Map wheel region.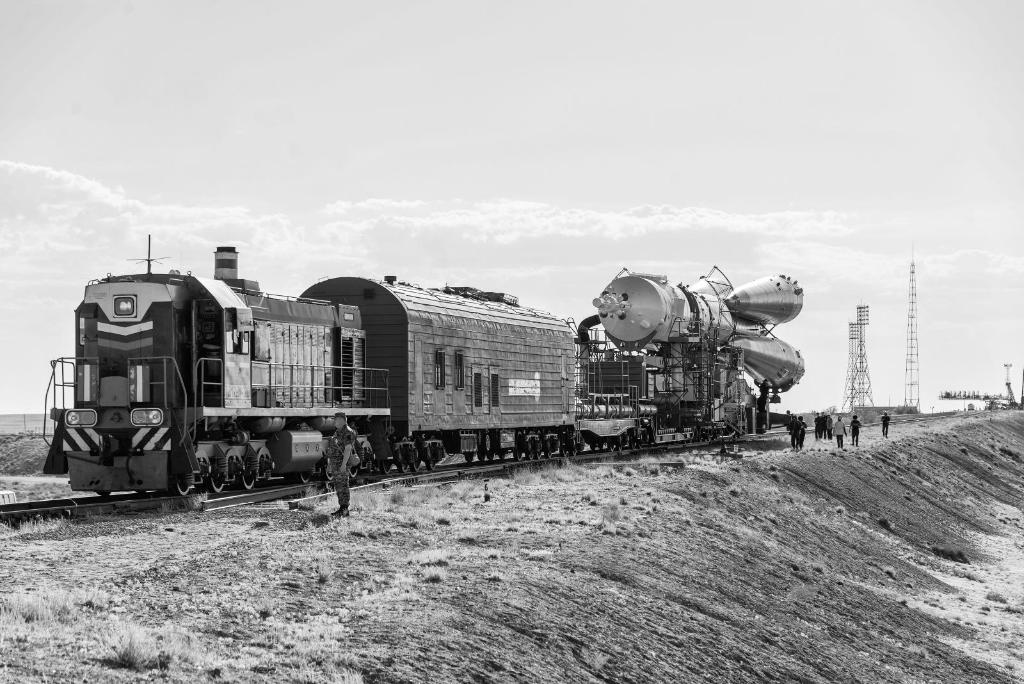
Mapped to <box>570,452,579,457</box>.
